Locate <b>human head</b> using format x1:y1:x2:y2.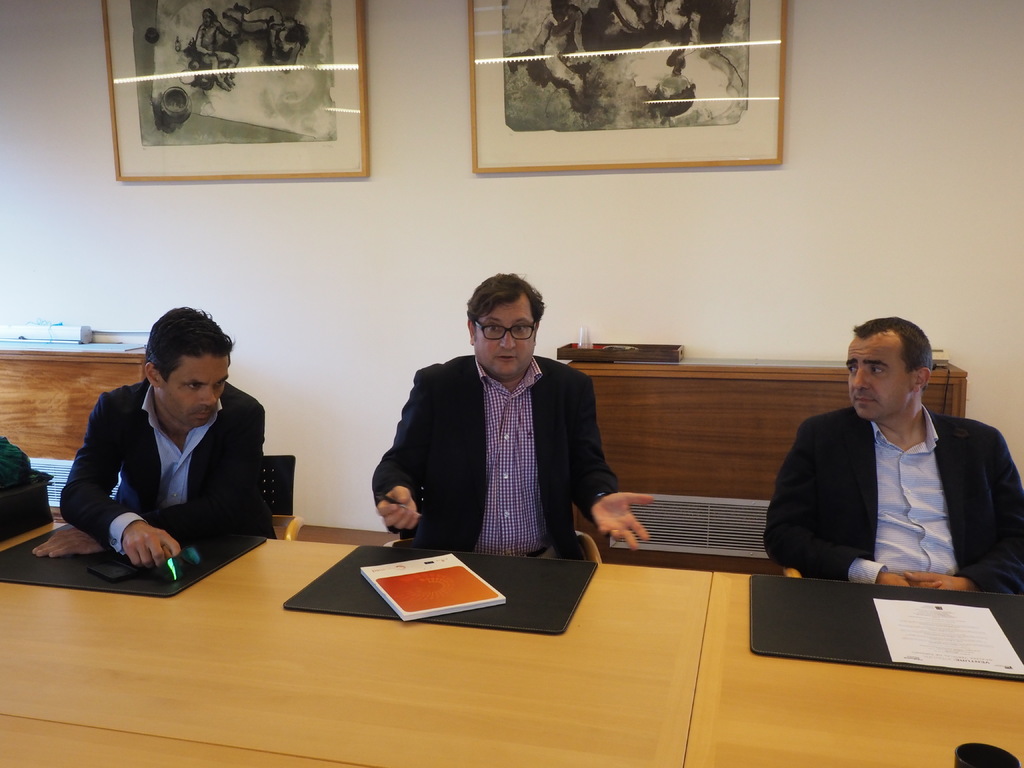
134:305:232:426.
